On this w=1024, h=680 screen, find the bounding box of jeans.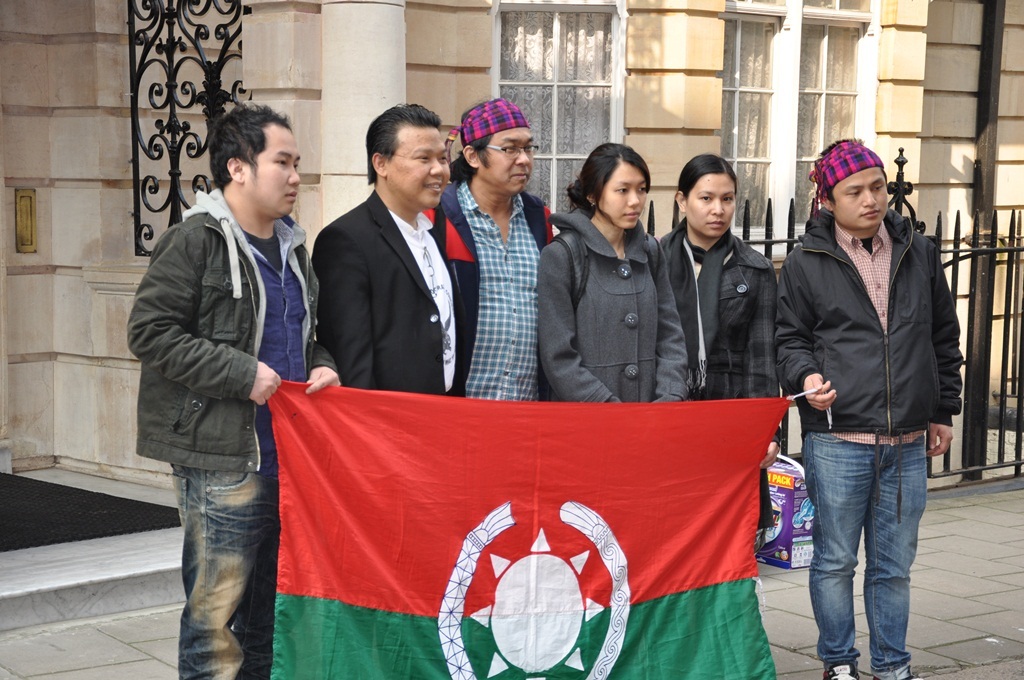
Bounding box: 801,433,925,679.
